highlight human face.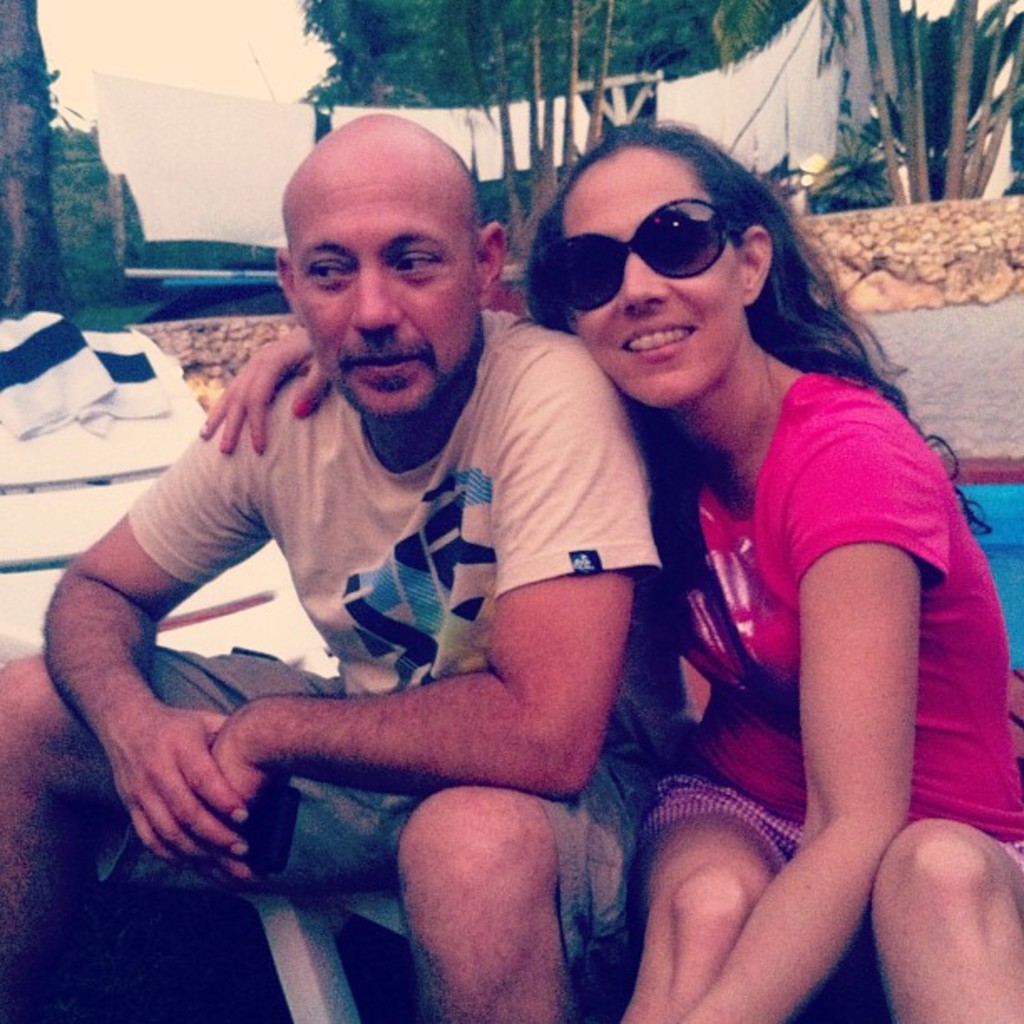
Highlighted region: locate(562, 154, 746, 402).
